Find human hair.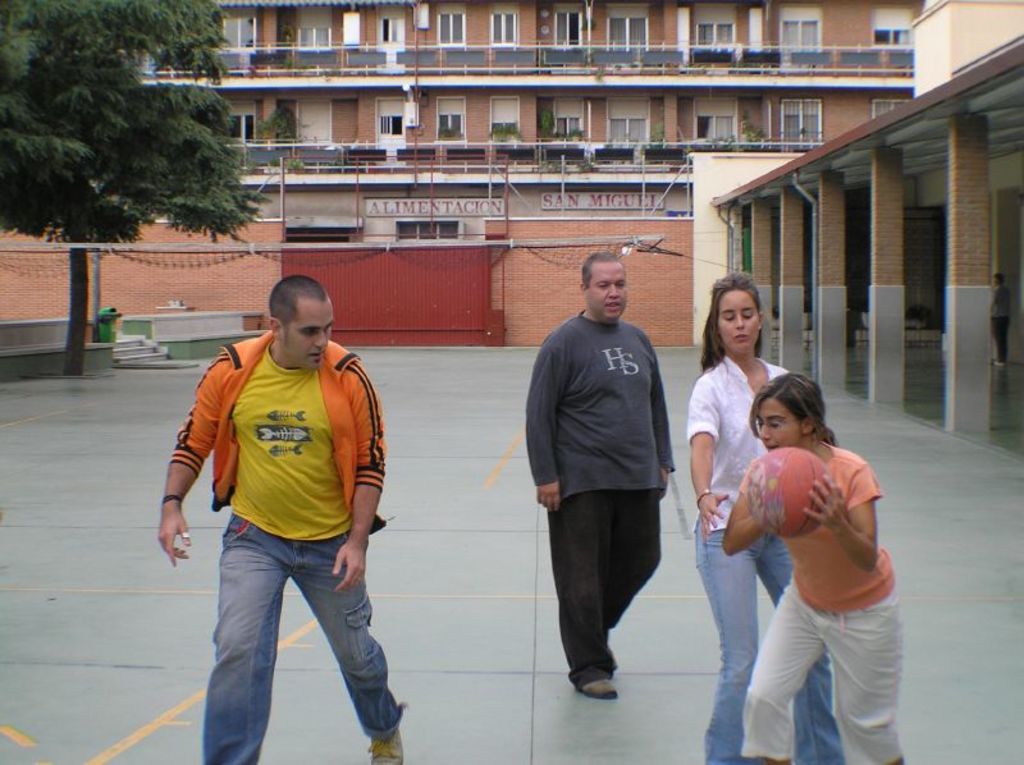
rect(700, 278, 771, 388).
